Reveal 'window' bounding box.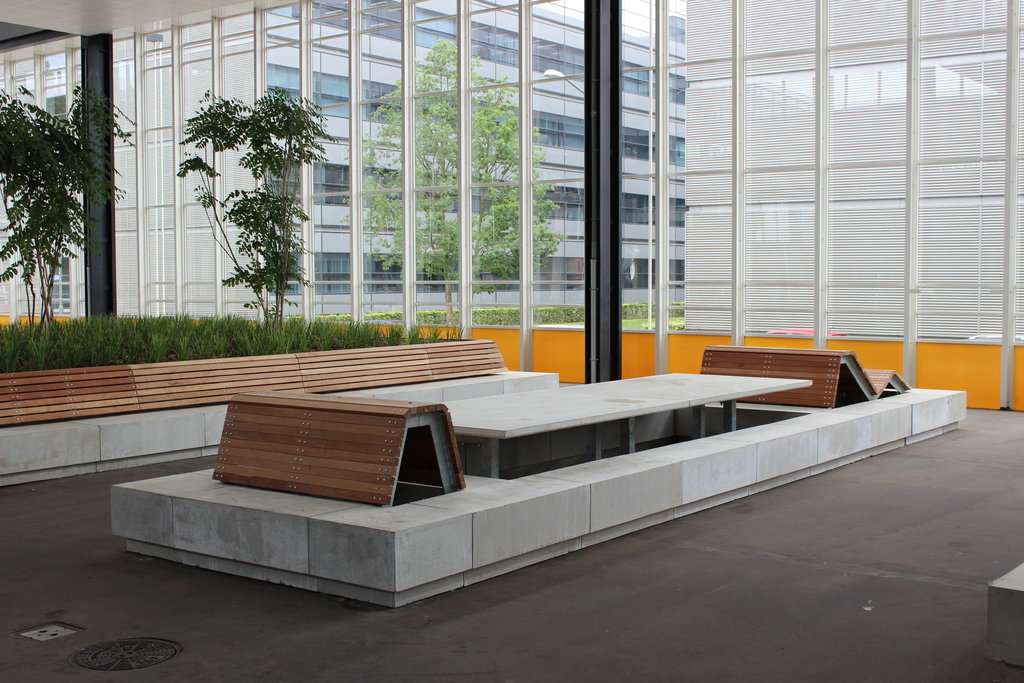
Revealed: locate(544, 181, 589, 222).
